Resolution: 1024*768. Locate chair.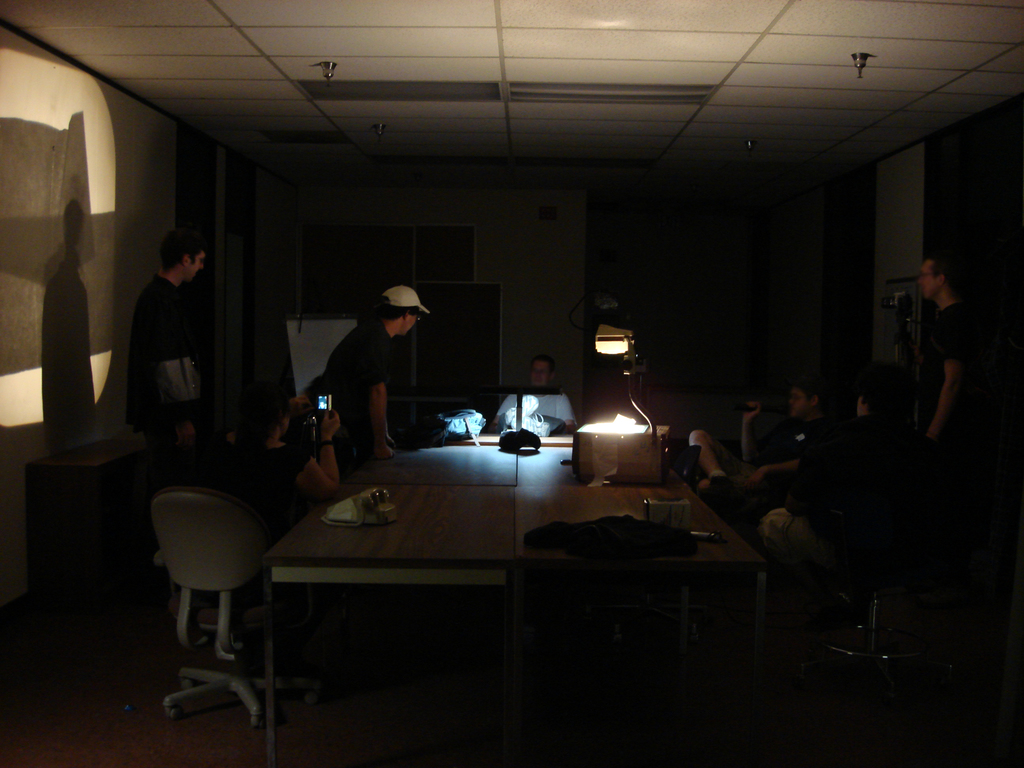
bbox=[132, 452, 290, 753].
